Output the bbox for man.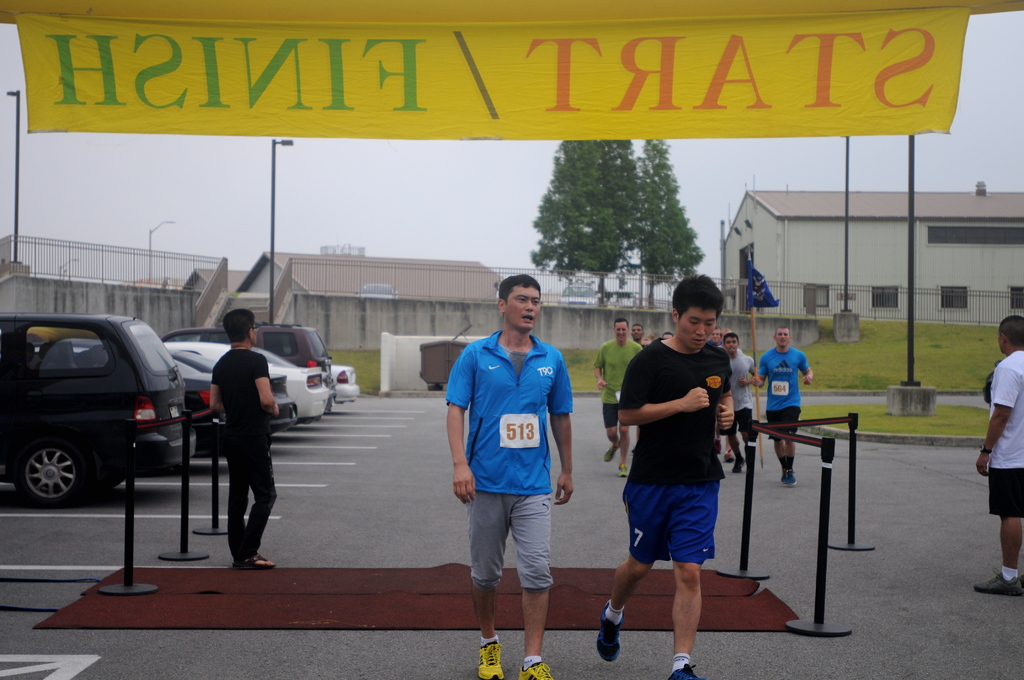
box(630, 323, 642, 347).
